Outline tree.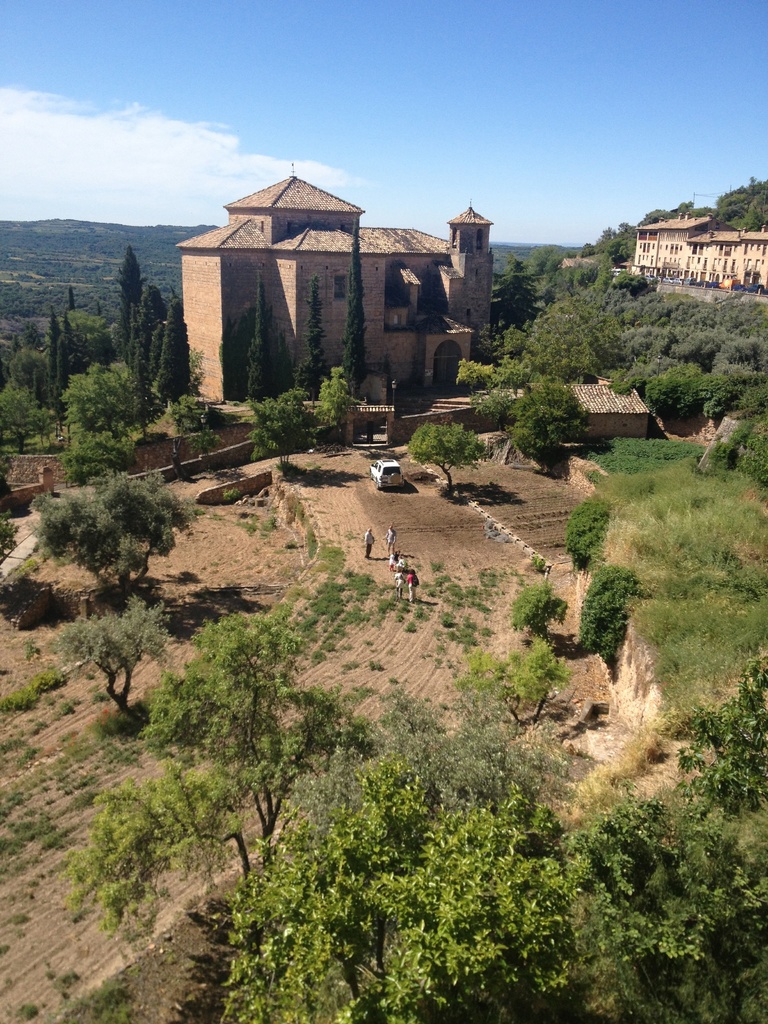
Outline: (54, 580, 193, 724).
